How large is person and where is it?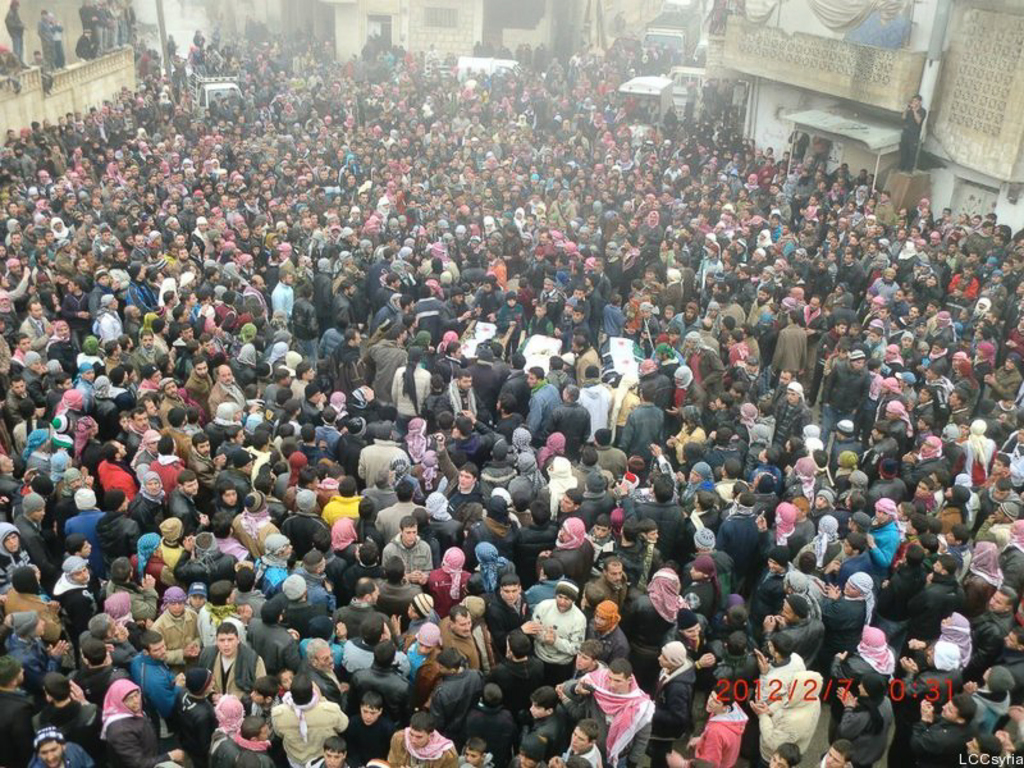
Bounding box: 3 1 26 65.
